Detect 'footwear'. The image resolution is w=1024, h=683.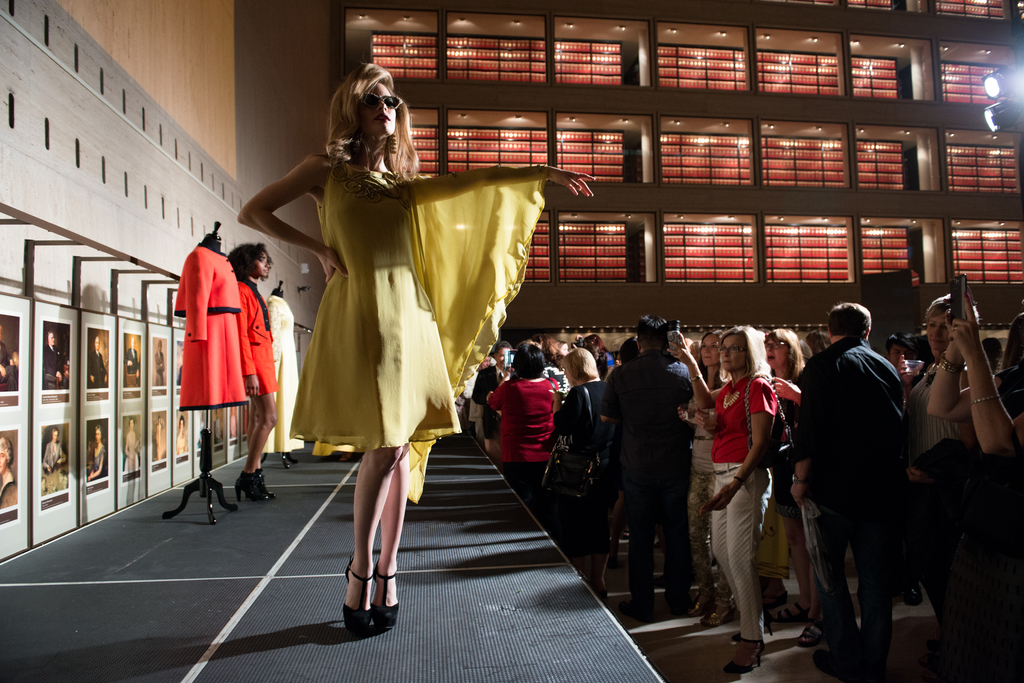
{"x1": 706, "y1": 603, "x2": 730, "y2": 624}.
